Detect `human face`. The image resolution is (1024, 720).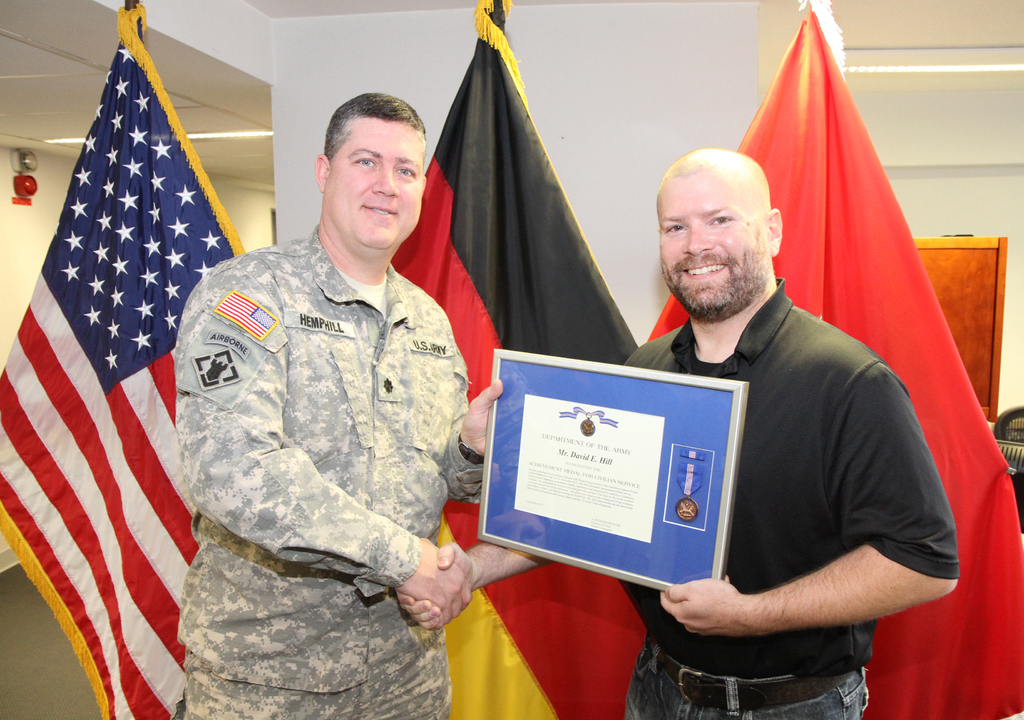
660,183,772,313.
